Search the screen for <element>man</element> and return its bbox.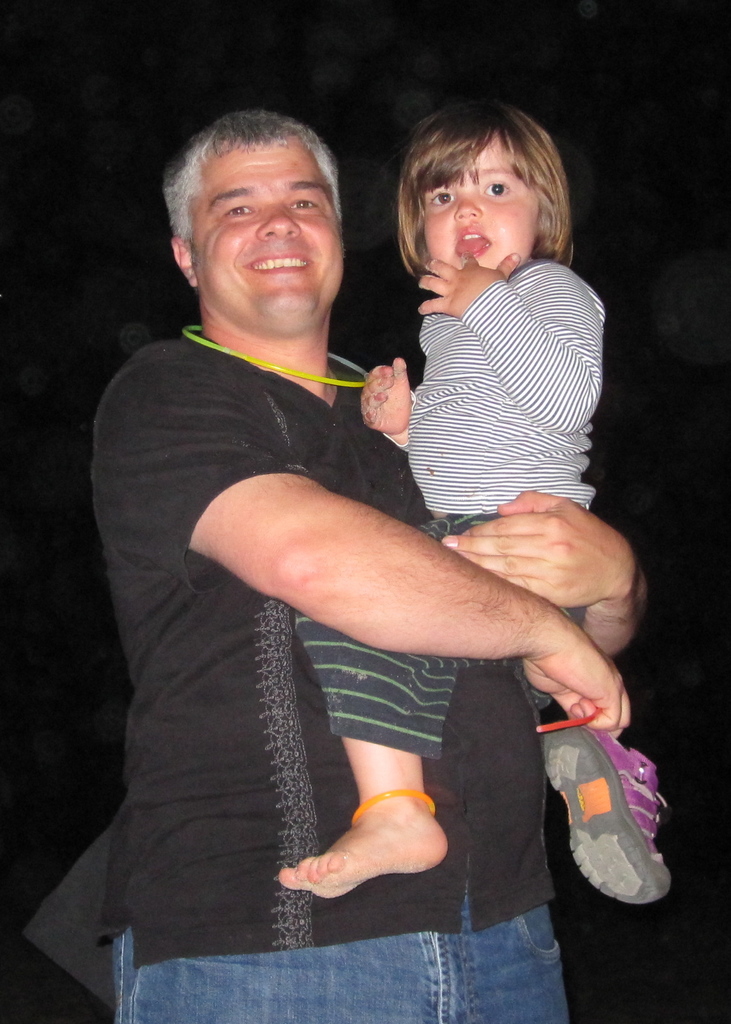
Found: rect(83, 118, 620, 976).
